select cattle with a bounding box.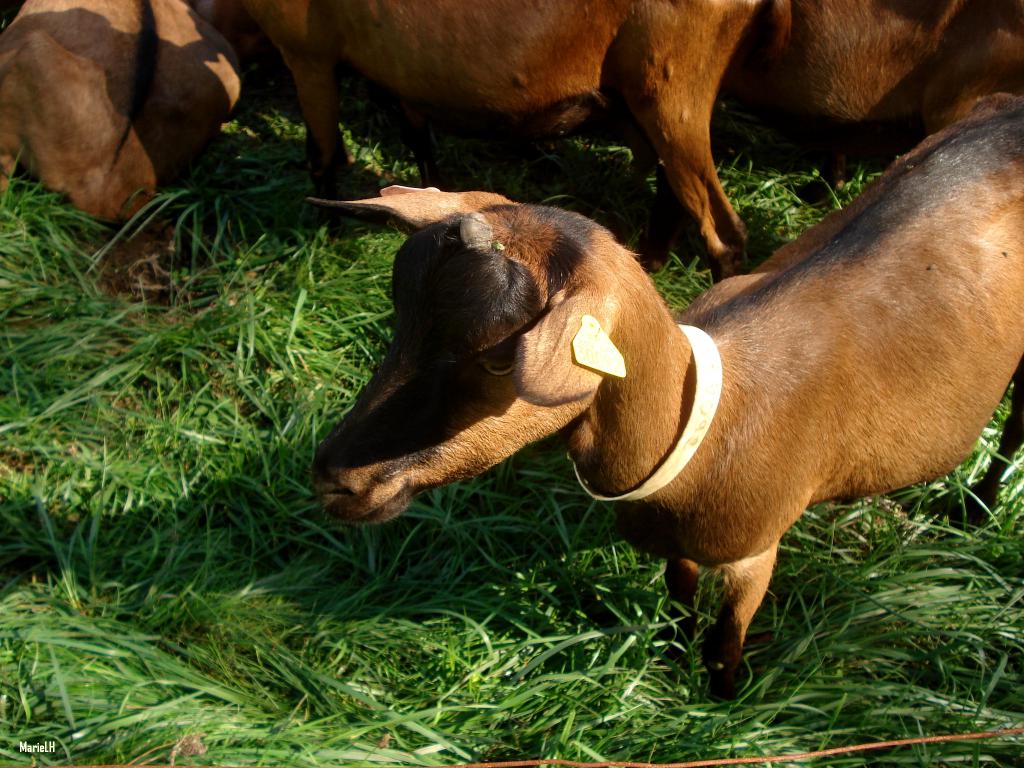
<bbox>298, 97, 1023, 706</bbox>.
